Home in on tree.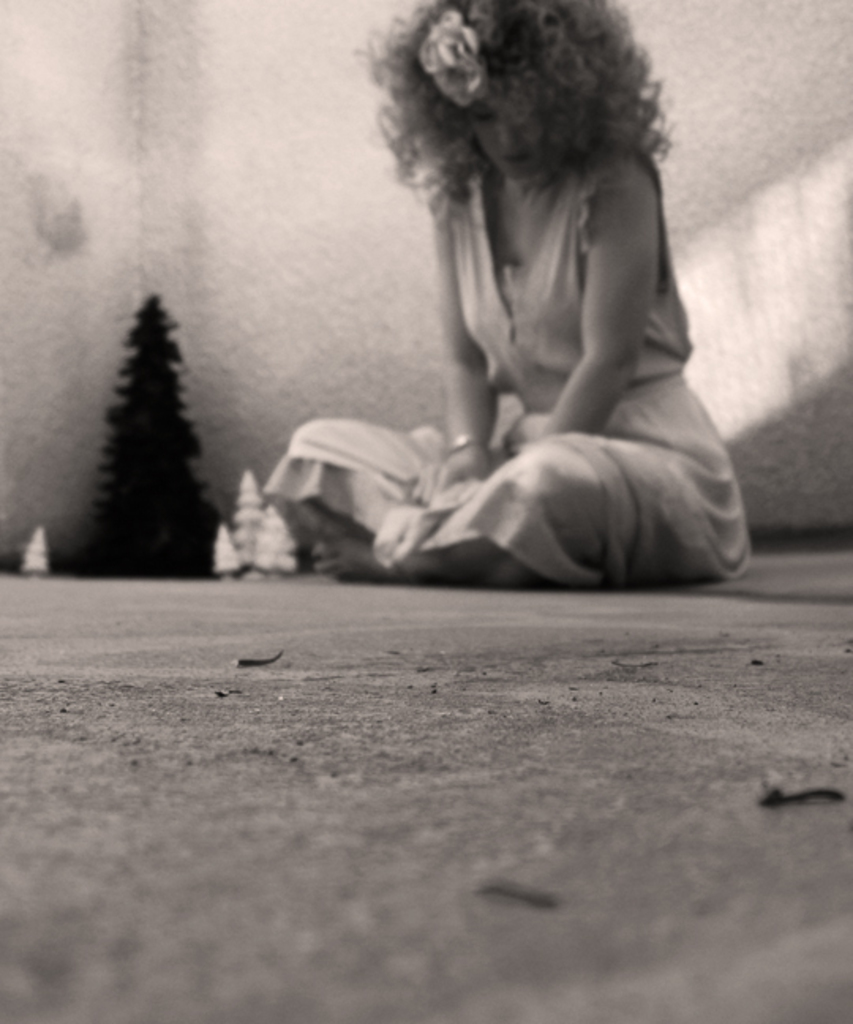
Homed in at x1=62 y1=269 x2=234 y2=582.
